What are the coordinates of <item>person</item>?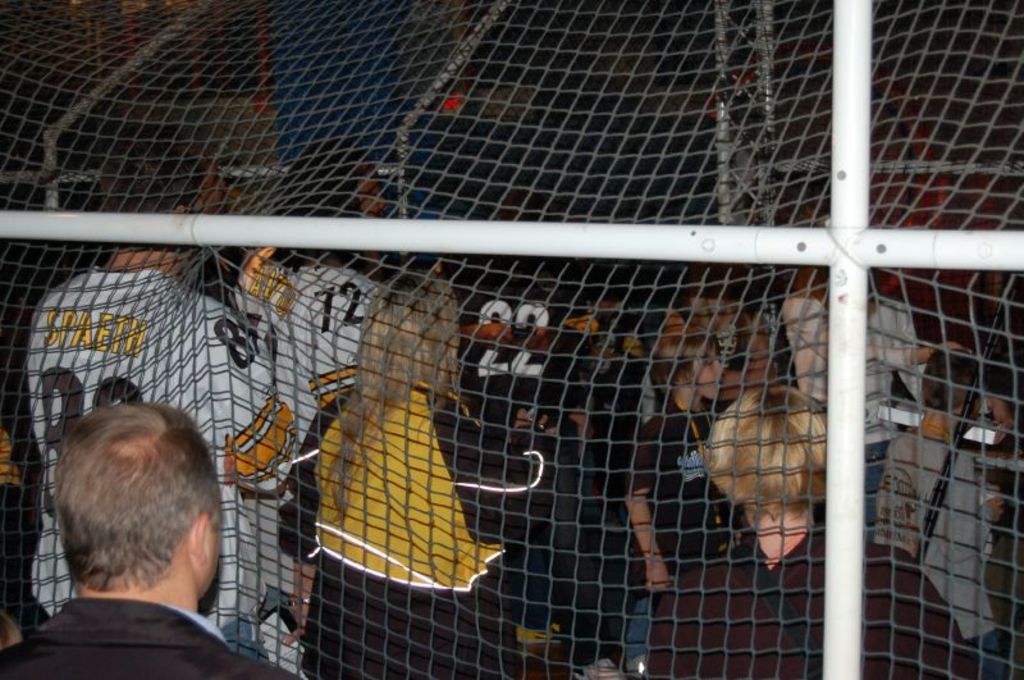
(0, 411, 307, 679).
